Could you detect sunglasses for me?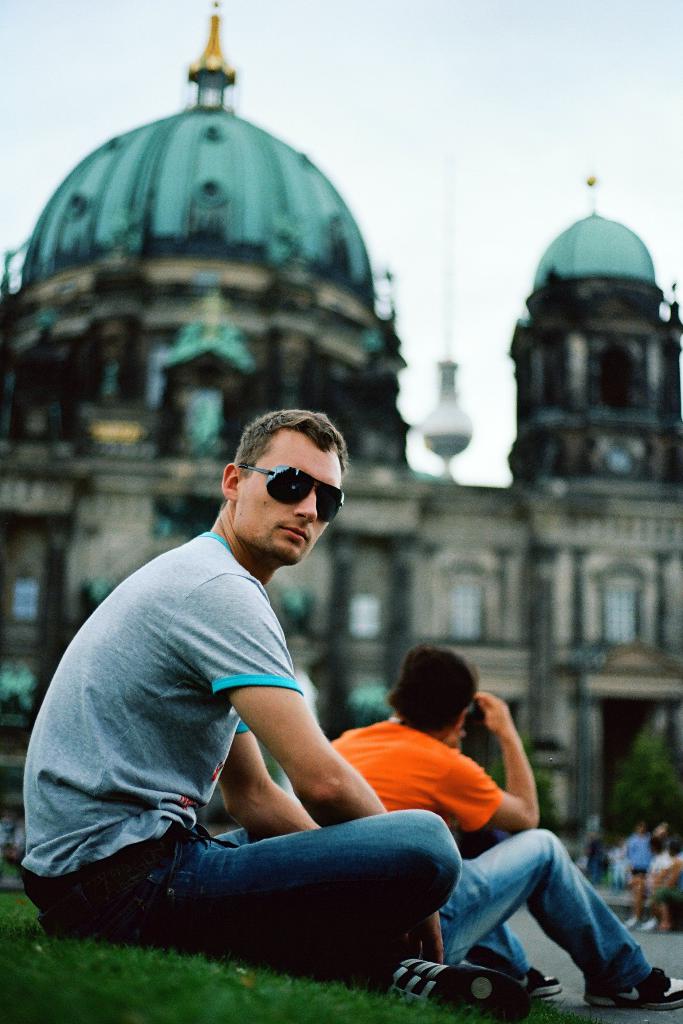
Detection result: 238 468 344 527.
